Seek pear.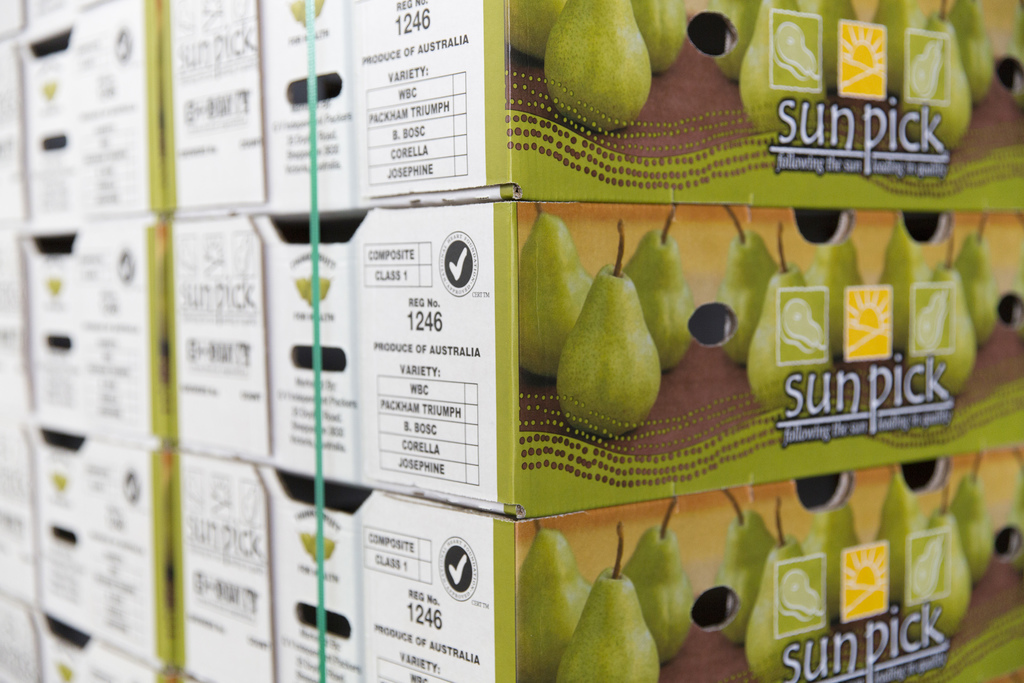
Rect(872, 0, 932, 96).
